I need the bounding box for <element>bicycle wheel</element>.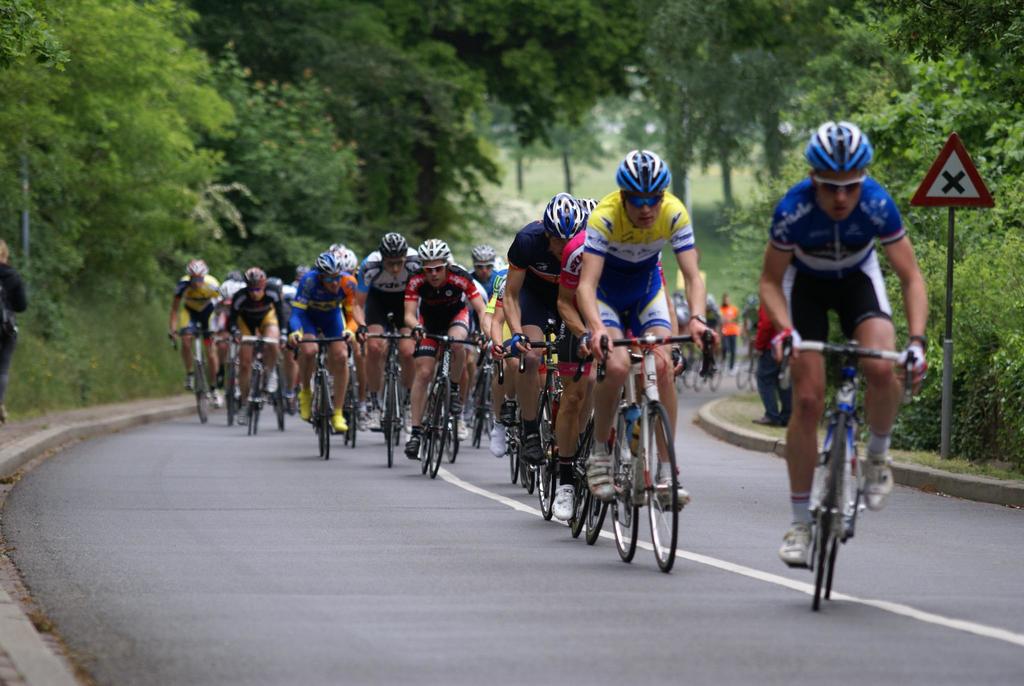
Here it is: crop(348, 384, 356, 448).
